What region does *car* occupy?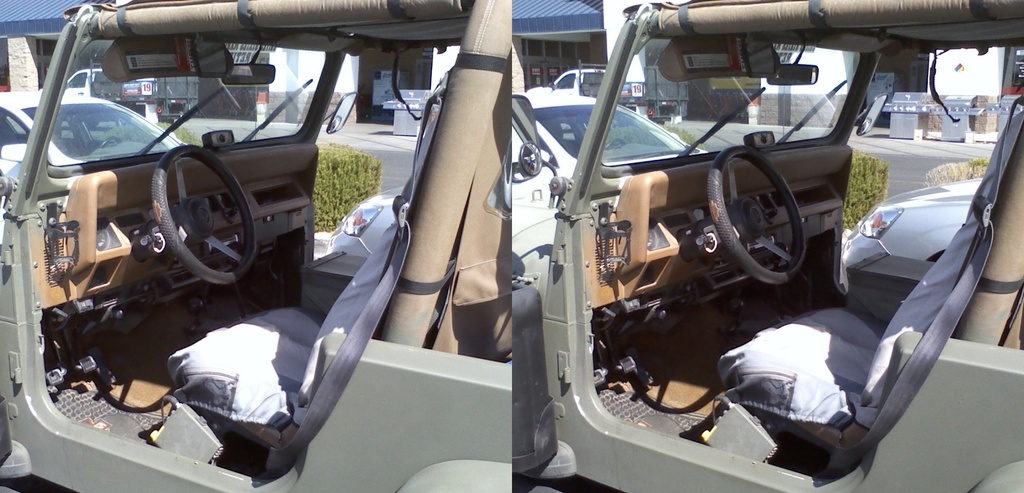
left=321, top=181, right=404, bottom=260.
